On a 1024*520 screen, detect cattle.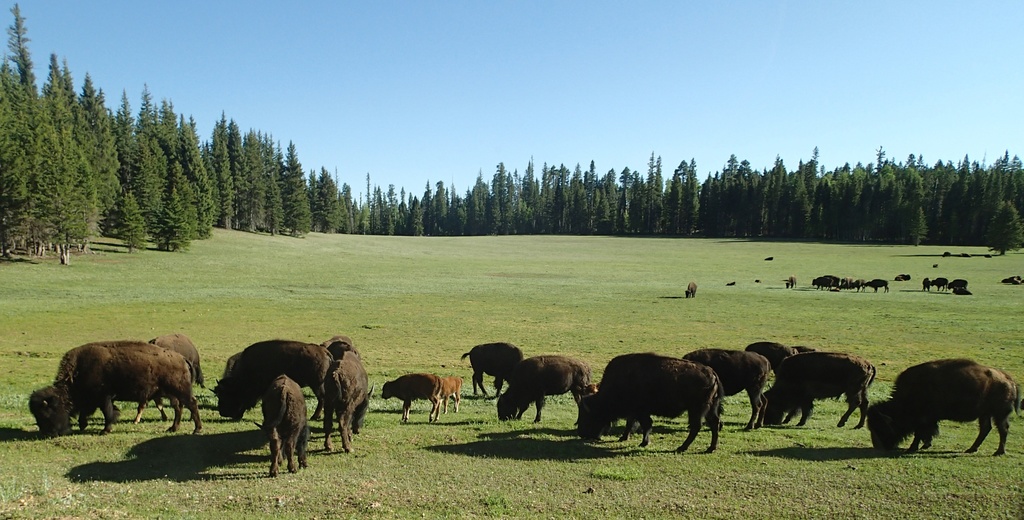
740 339 797 378.
